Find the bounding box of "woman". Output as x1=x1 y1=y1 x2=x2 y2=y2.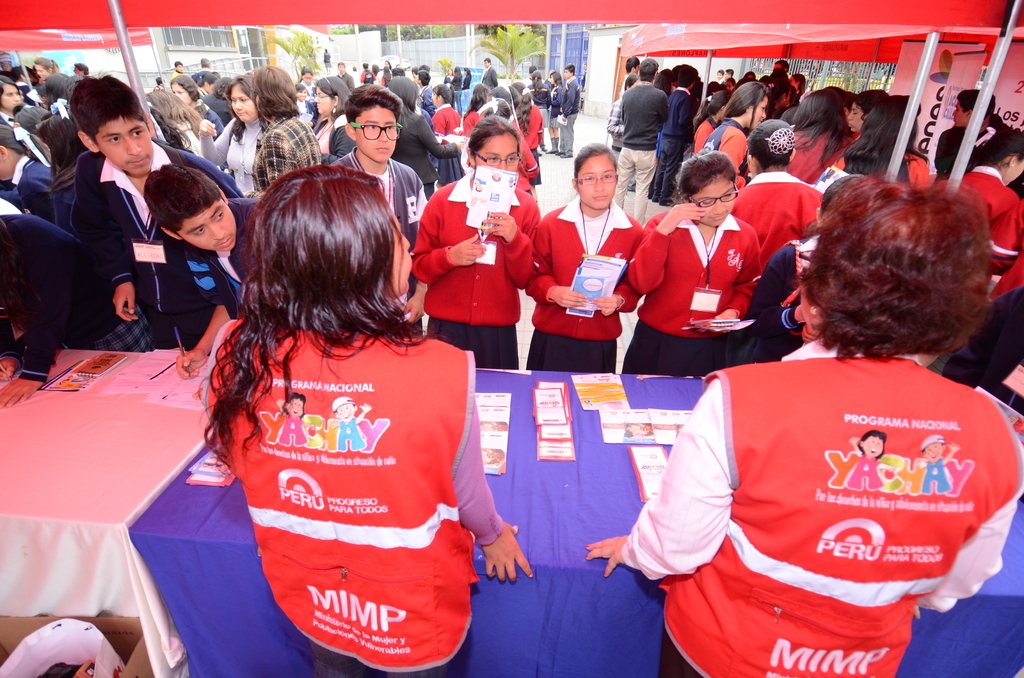
x1=958 y1=129 x2=1023 y2=276.
